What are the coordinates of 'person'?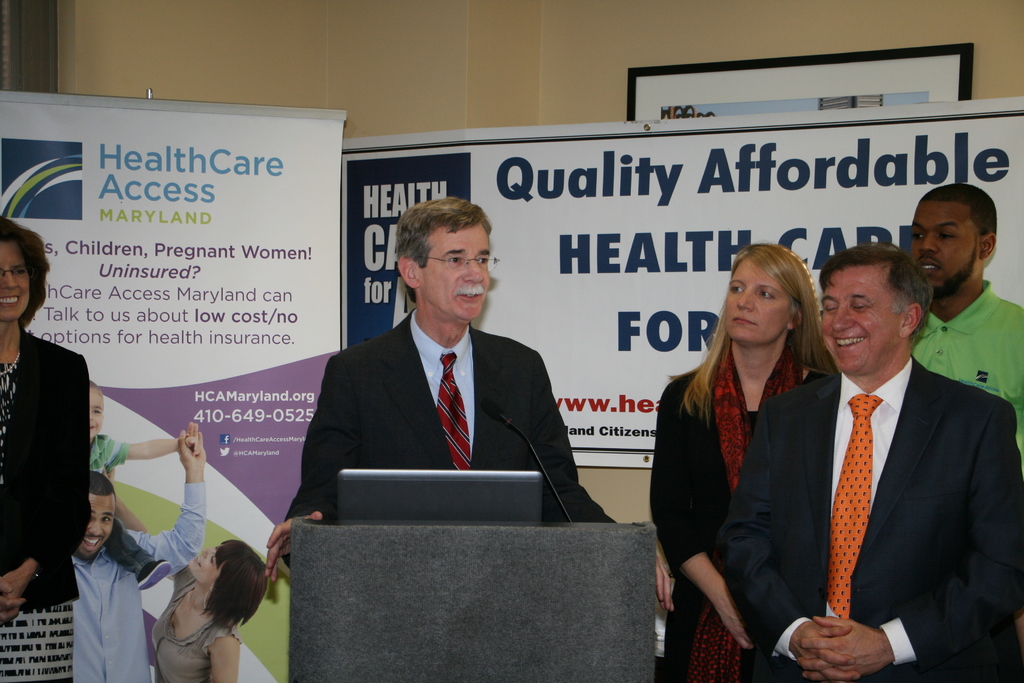
Rect(101, 471, 269, 682).
